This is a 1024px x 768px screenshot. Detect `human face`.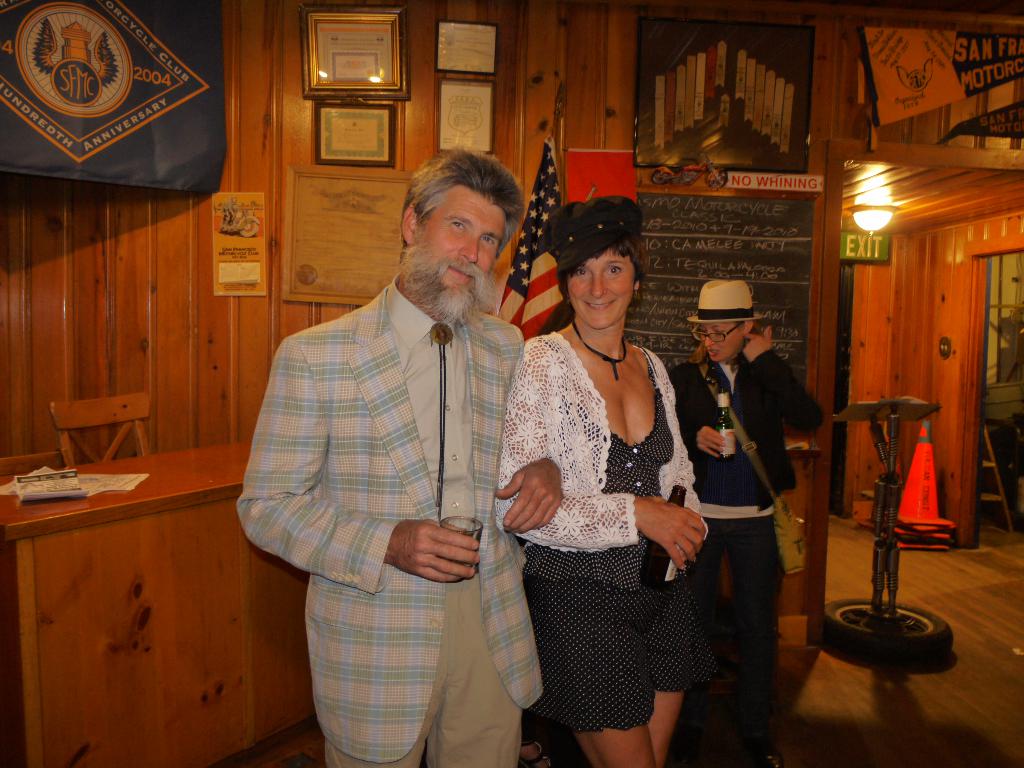
bbox(572, 250, 633, 331).
